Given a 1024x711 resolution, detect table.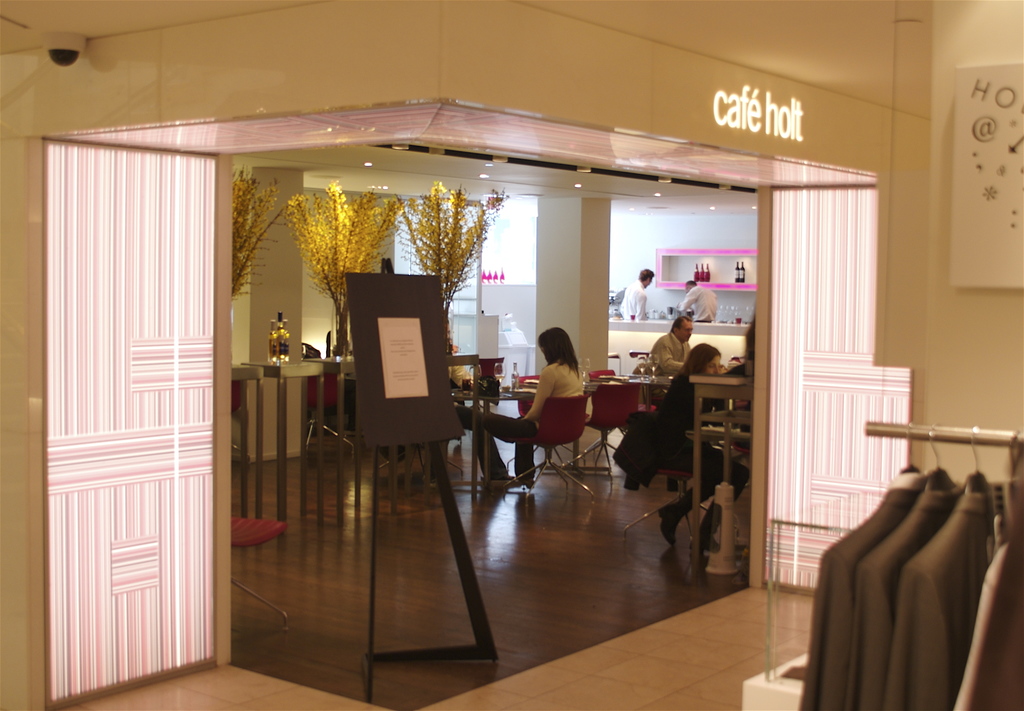
(686, 375, 751, 578).
